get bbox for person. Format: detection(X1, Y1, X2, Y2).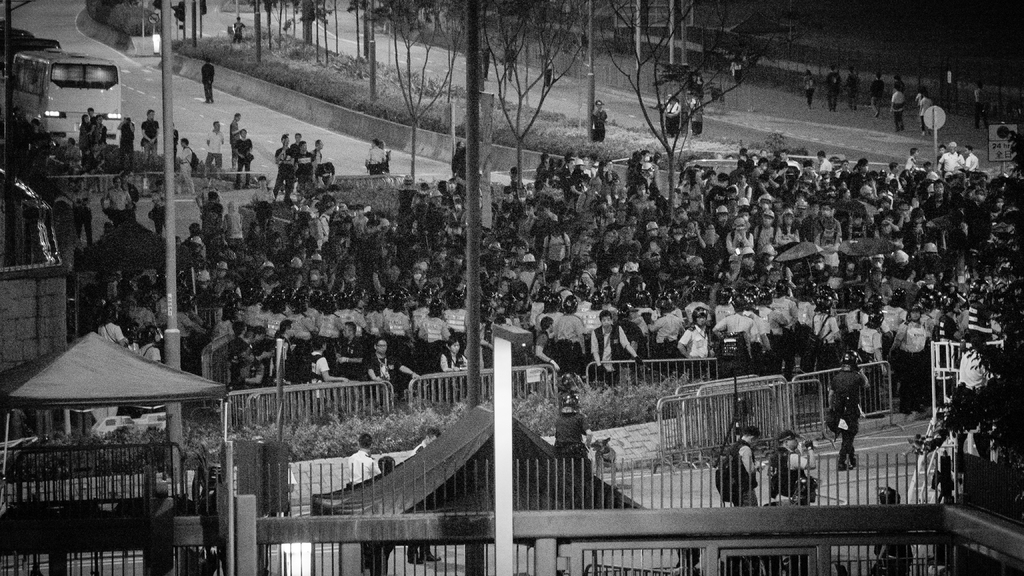
detection(869, 72, 884, 118).
